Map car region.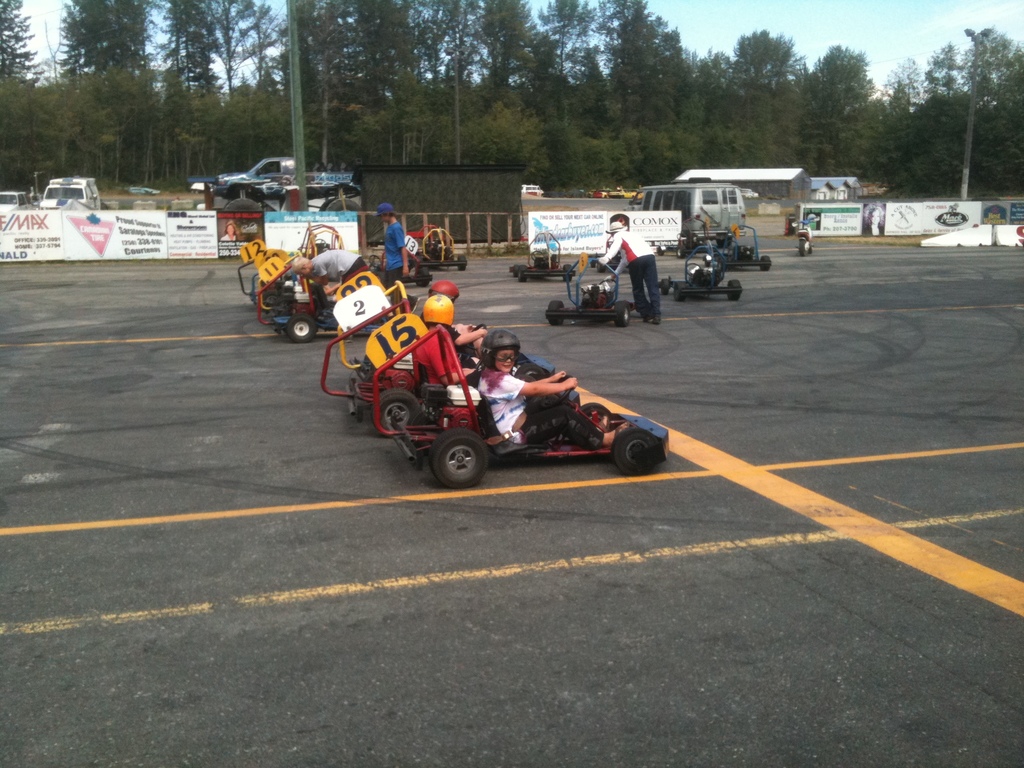
Mapped to (left=215, top=152, right=356, bottom=202).
